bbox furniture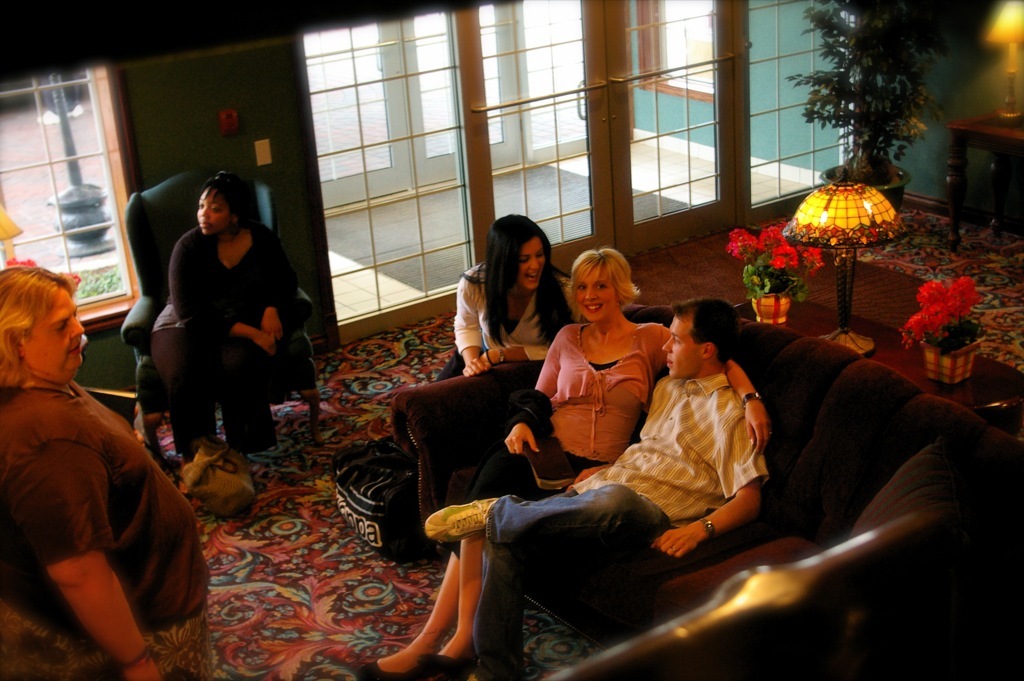
<box>387,299,1023,680</box>
